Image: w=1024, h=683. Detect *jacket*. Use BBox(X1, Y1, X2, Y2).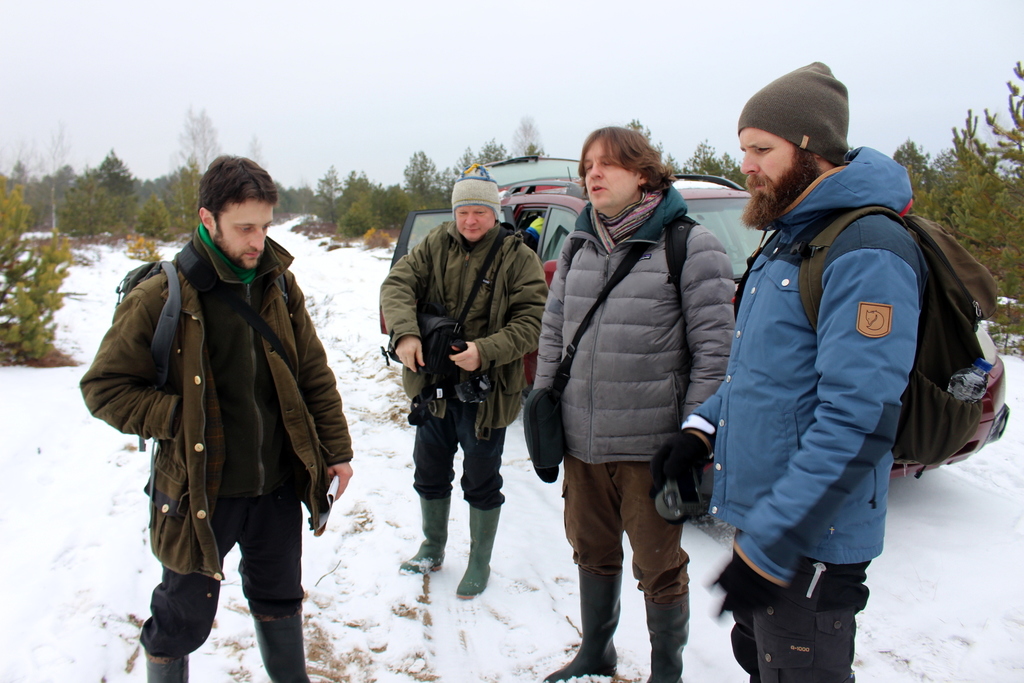
BBox(534, 189, 738, 464).
